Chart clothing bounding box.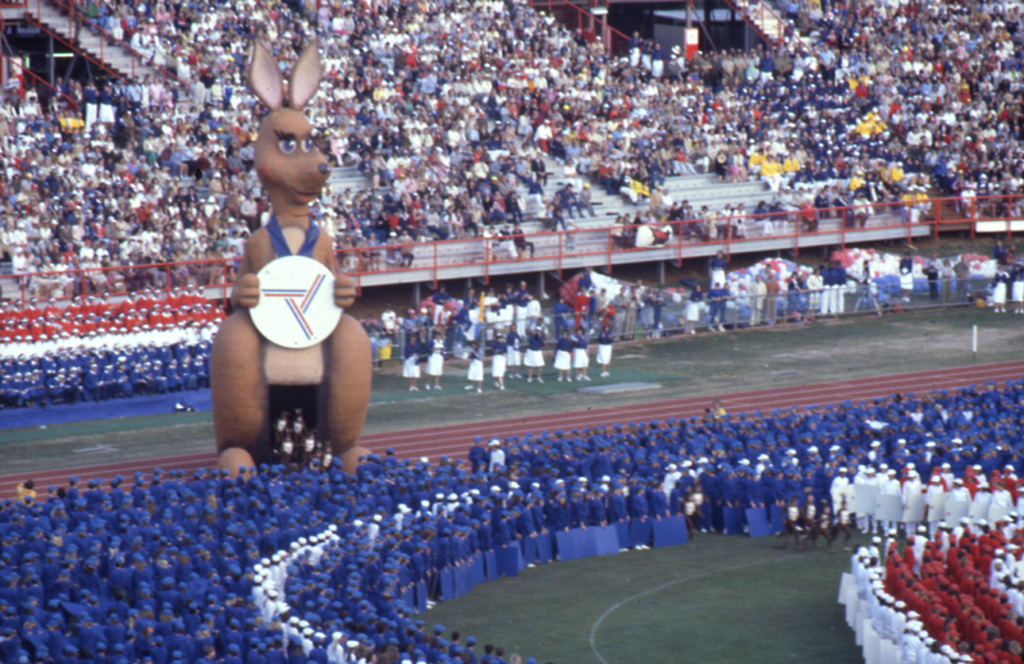
Charted: detection(428, 336, 445, 375).
